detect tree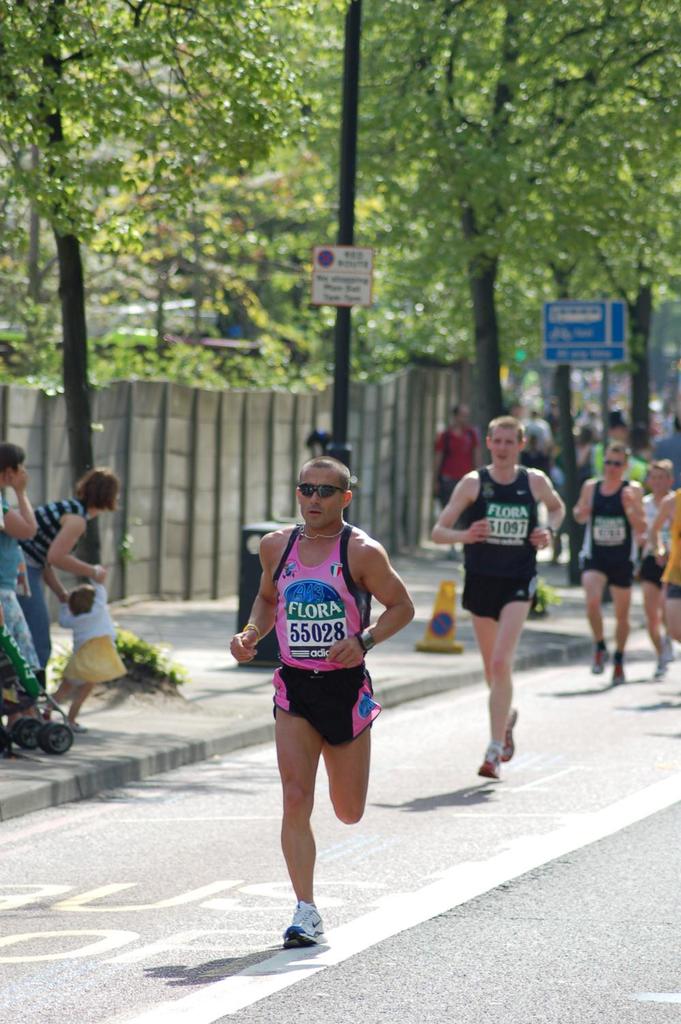
bbox=(0, 0, 320, 601)
